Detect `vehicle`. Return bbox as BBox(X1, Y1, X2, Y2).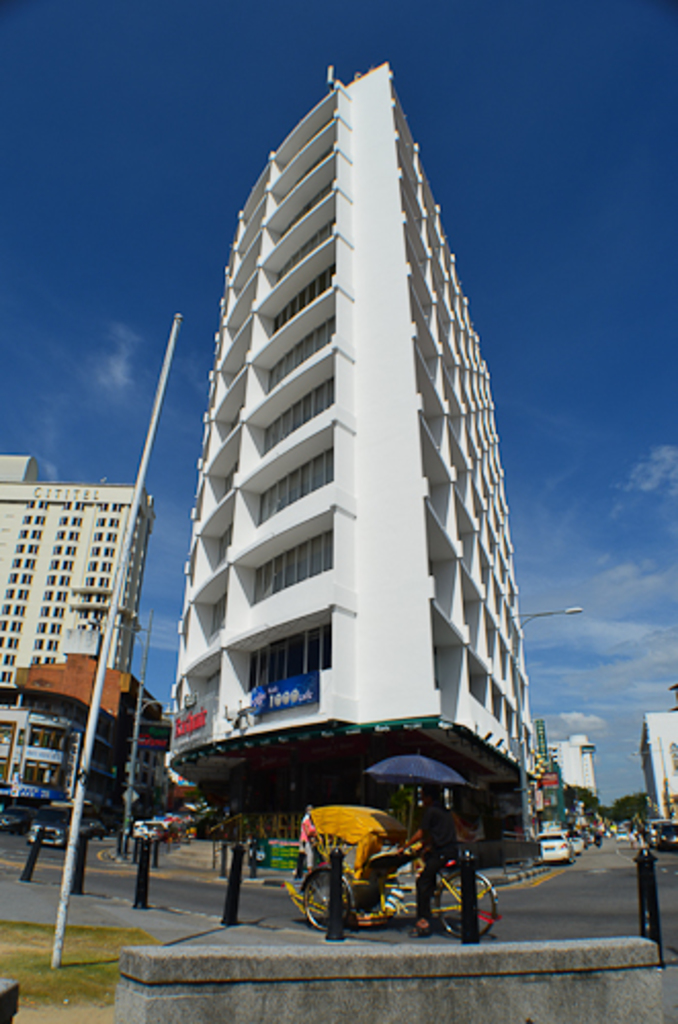
BBox(655, 817, 676, 852).
